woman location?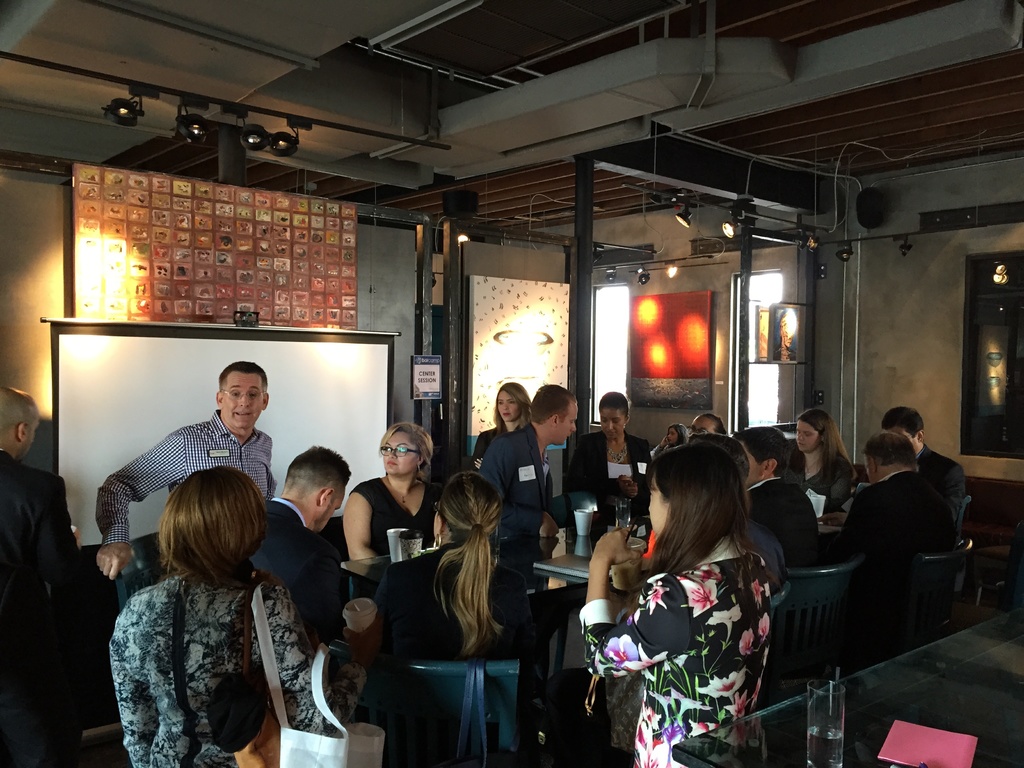
locate(467, 384, 536, 470)
